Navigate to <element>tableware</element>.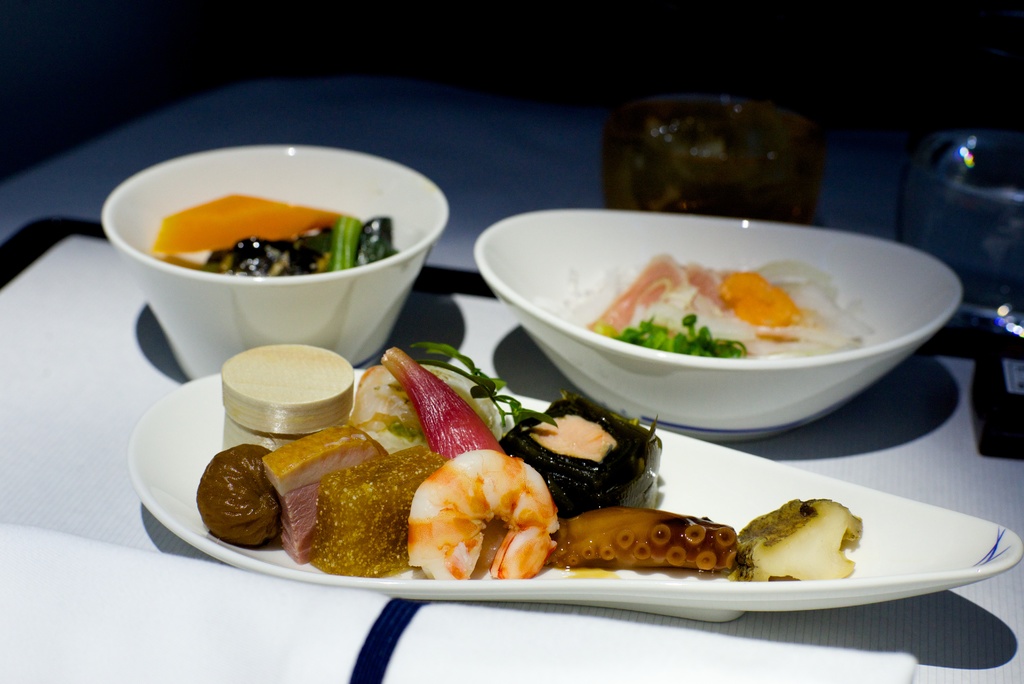
Navigation target: box=[474, 206, 968, 436].
